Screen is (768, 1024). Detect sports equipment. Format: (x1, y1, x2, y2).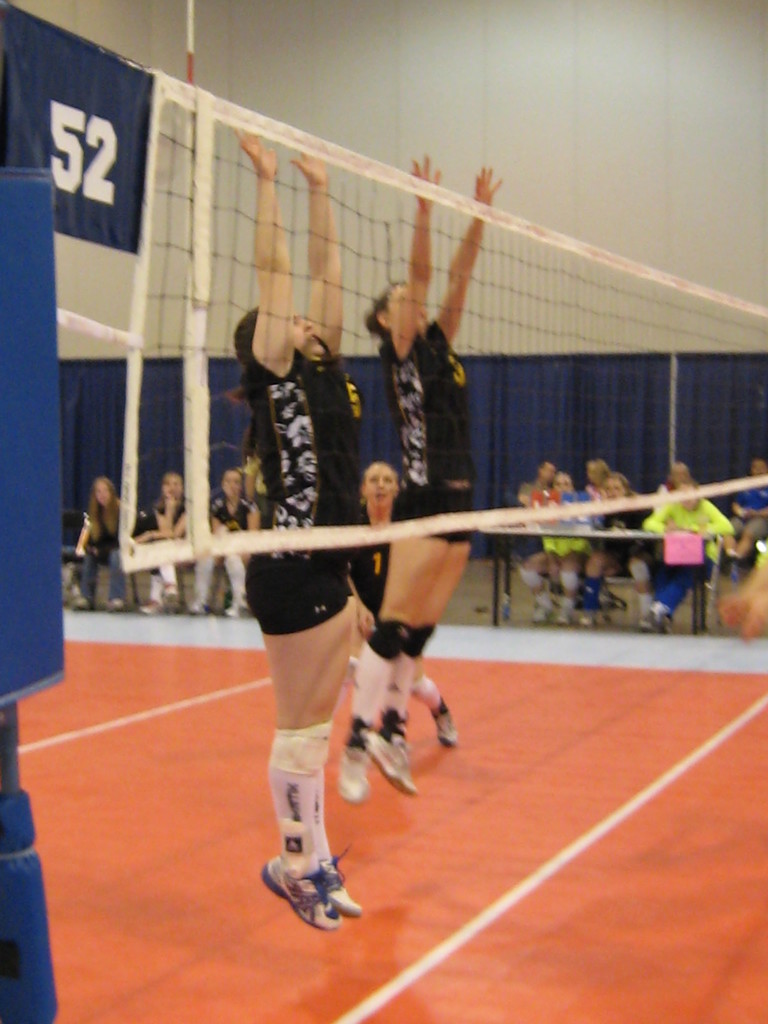
(263, 850, 345, 932).
